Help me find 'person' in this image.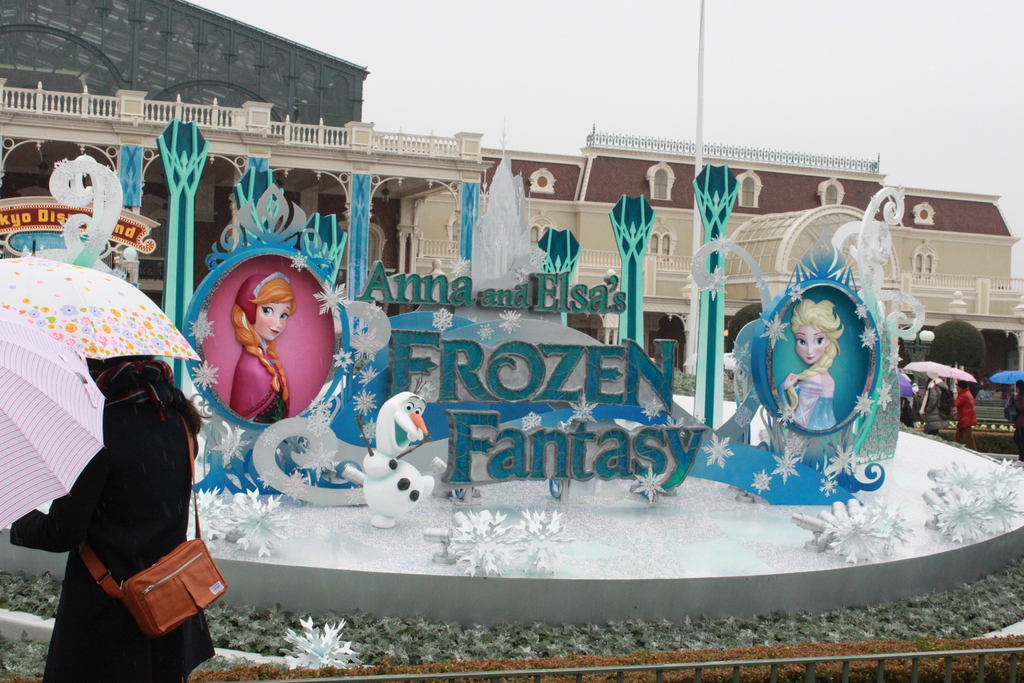
Found it: pyautogui.locateOnScreen(779, 296, 845, 433).
